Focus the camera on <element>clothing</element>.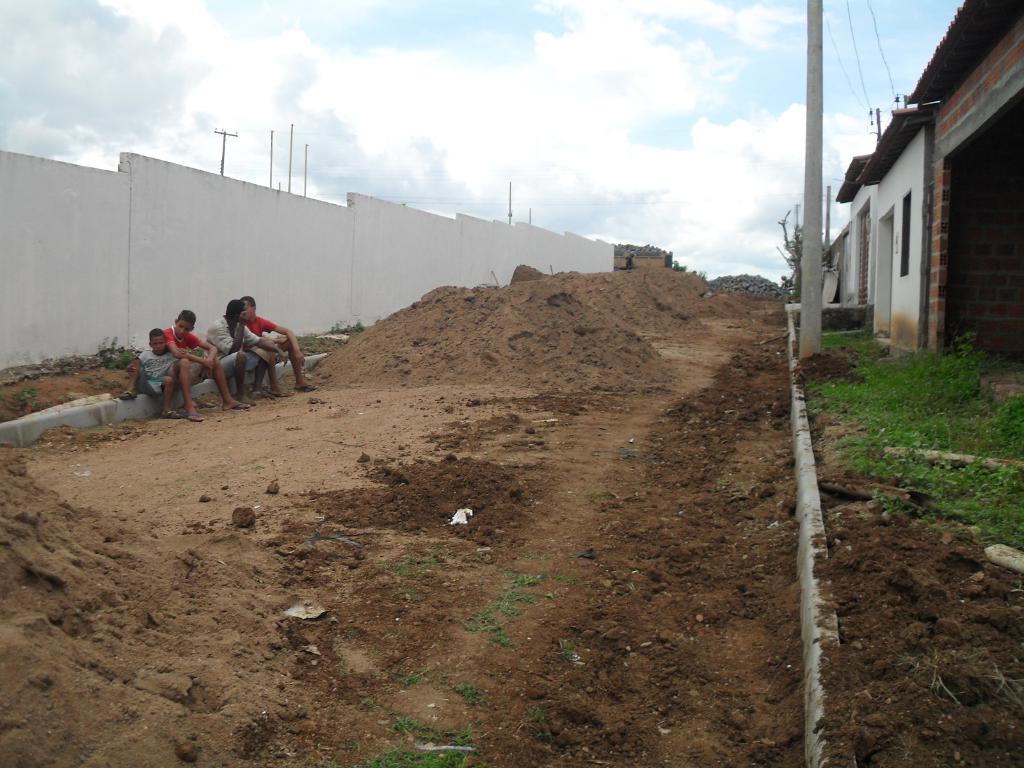
Focus region: [x1=161, y1=322, x2=211, y2=389].
